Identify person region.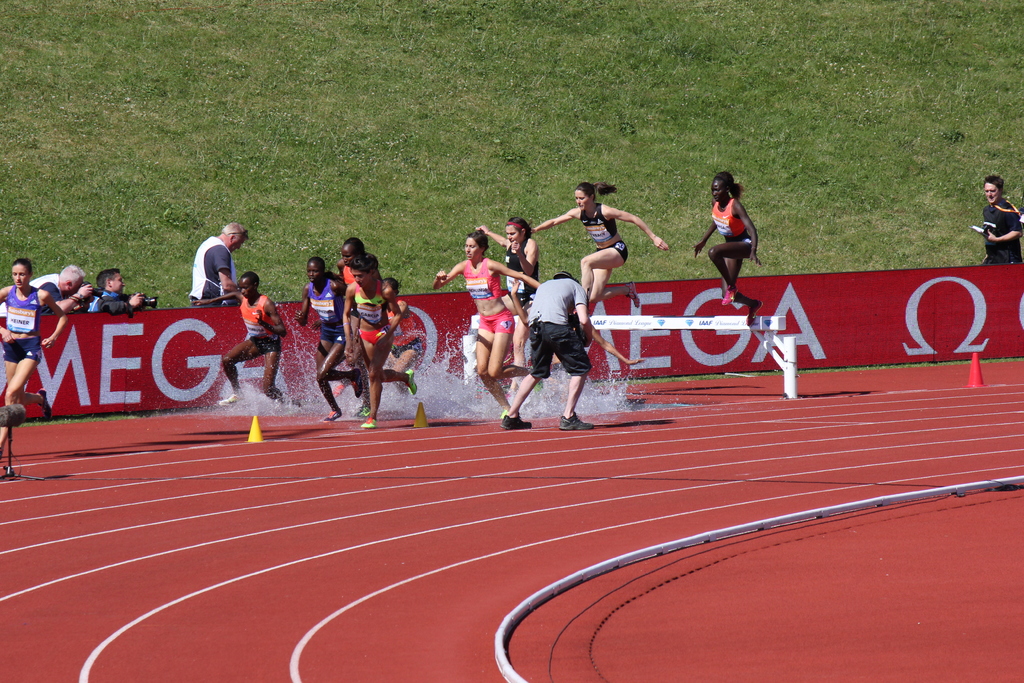
Region: l=498, t=264, r=602, b=428.
